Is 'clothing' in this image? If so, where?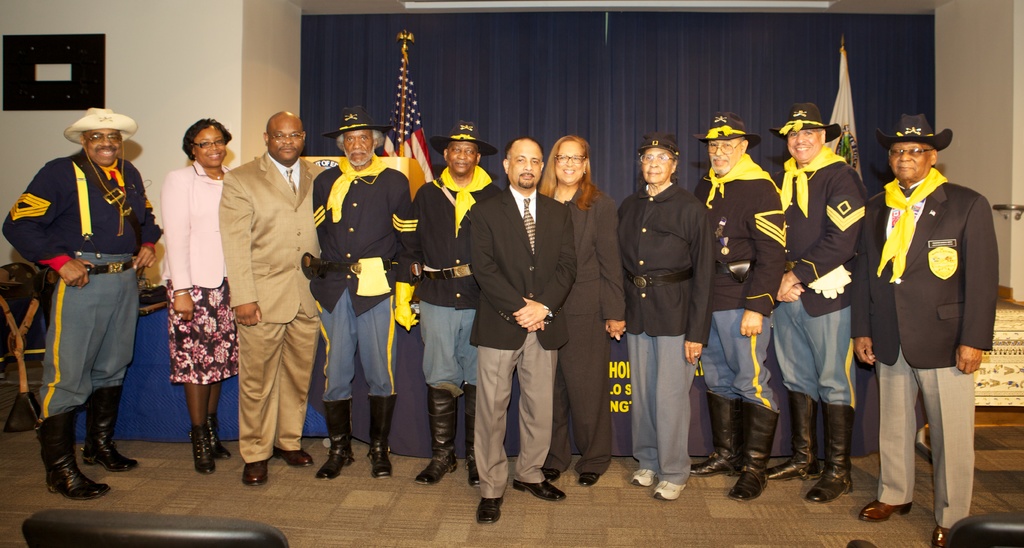
Yes, at Rect(697, 153, 785, 408).
